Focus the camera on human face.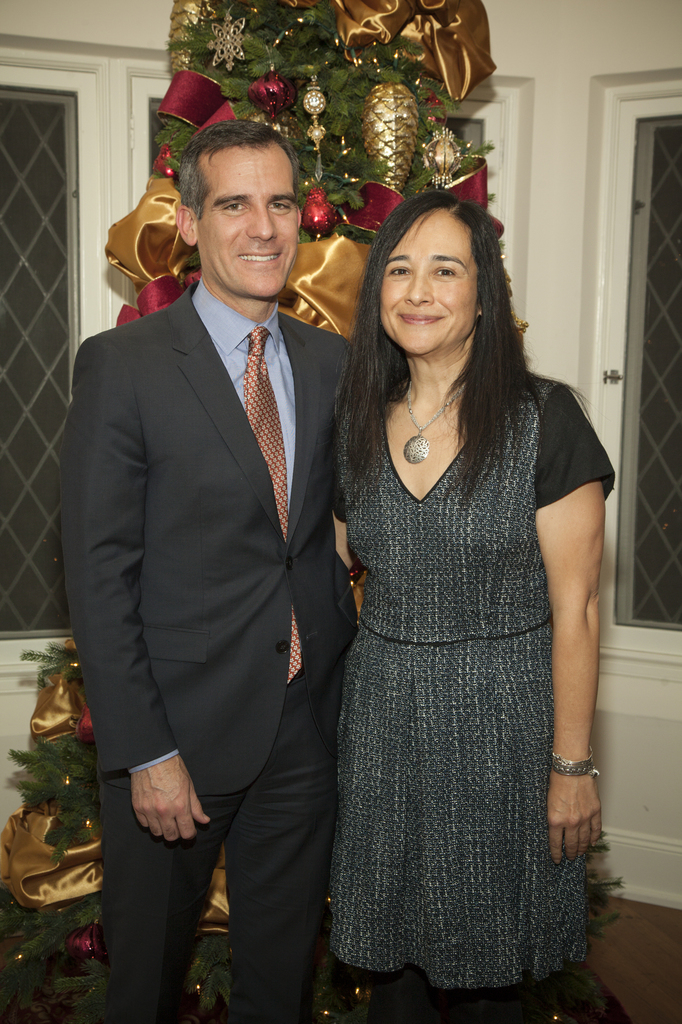
Focus region: <region>376, 211, 477, 352</region>.
